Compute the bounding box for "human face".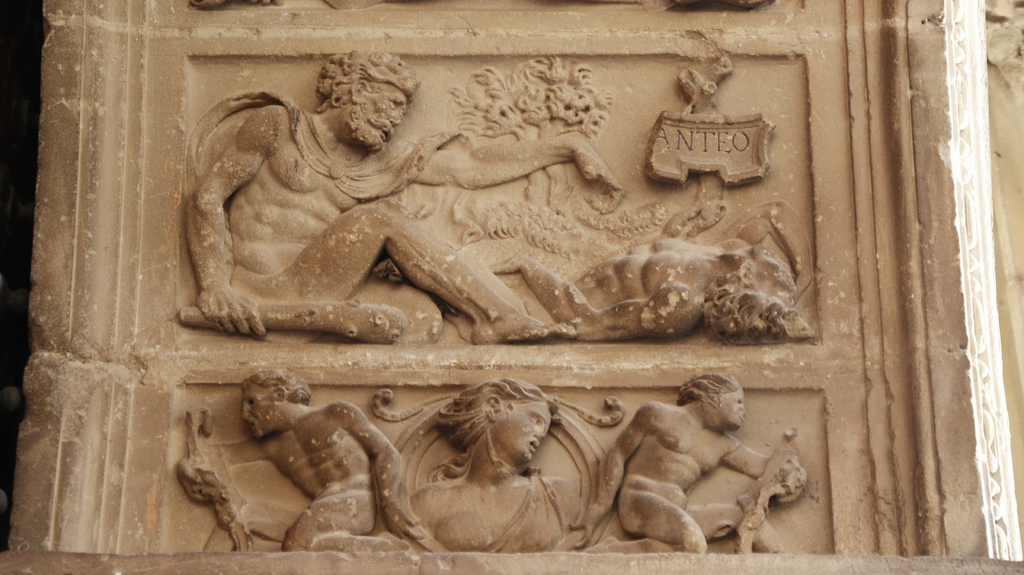
<region>715, 392, 745, 426</region>.
